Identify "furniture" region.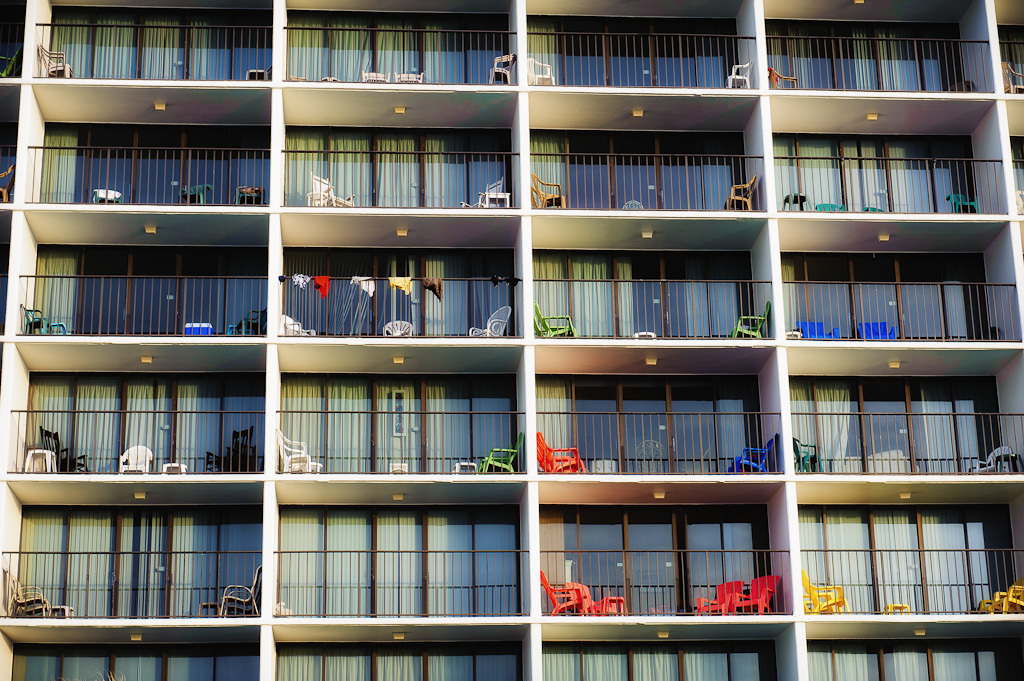
Region: box(489, 54, 518, 85).
